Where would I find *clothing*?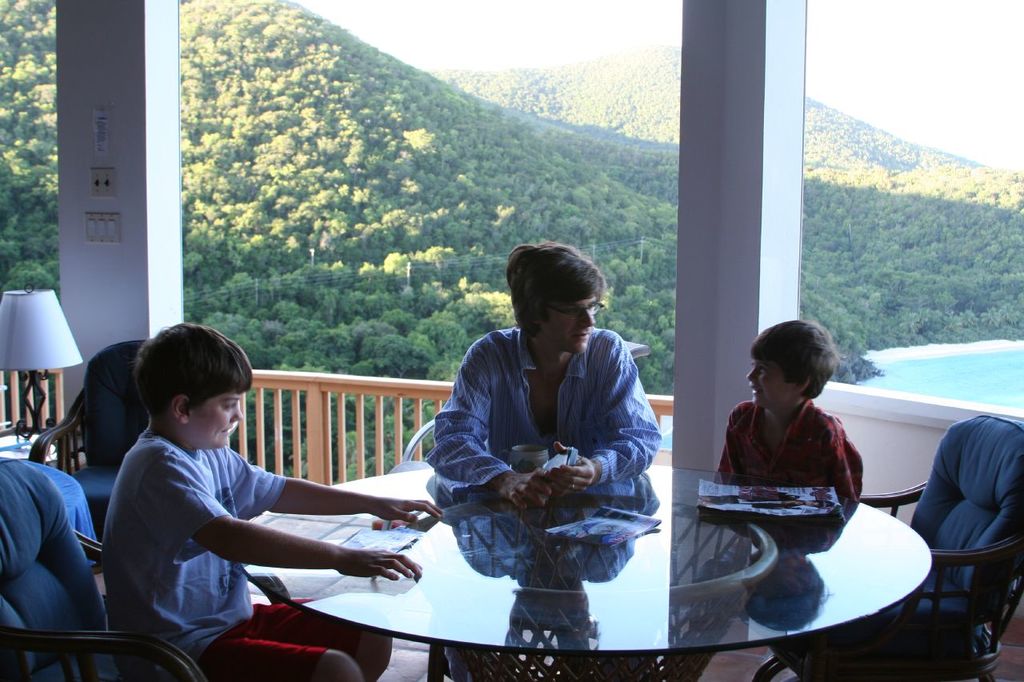
At region(97, 432, 360, 681).
